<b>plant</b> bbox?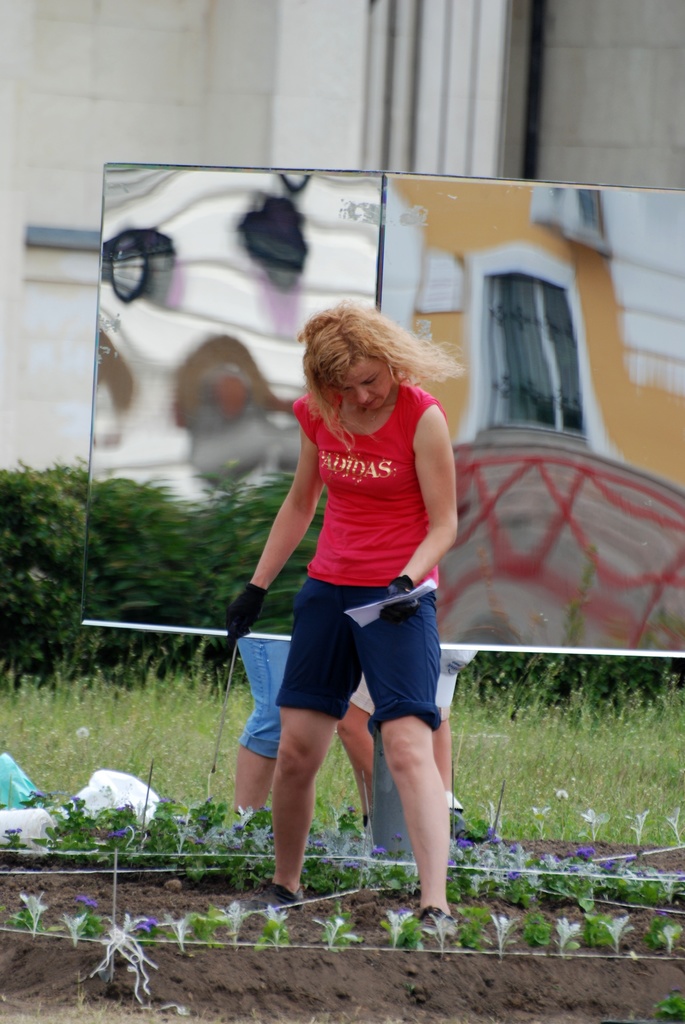
{"x1": 625, "y1": 914, "x2": 684, "y2": 957}
